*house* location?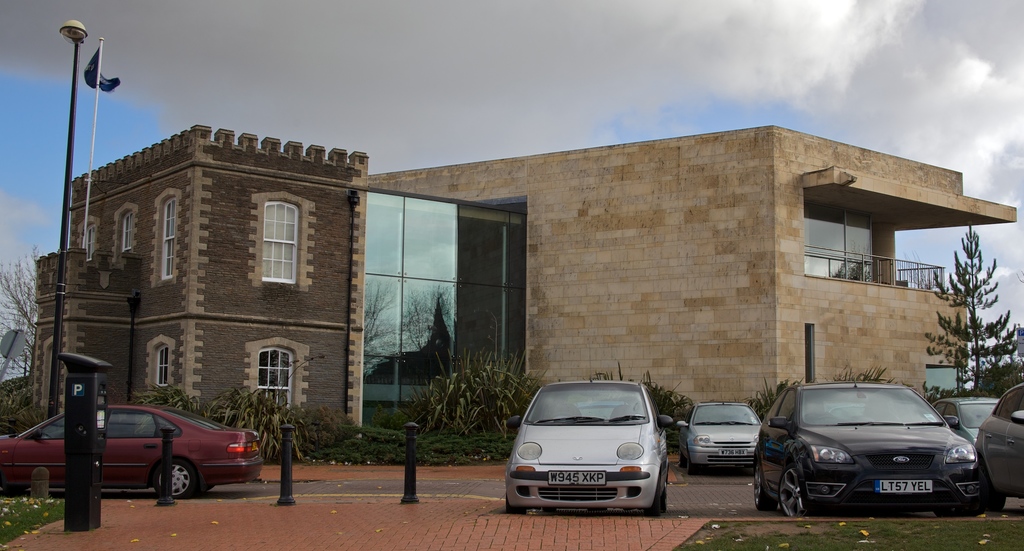
{"left": 37, "top": 129, "right": 358, "bottom": 458}
